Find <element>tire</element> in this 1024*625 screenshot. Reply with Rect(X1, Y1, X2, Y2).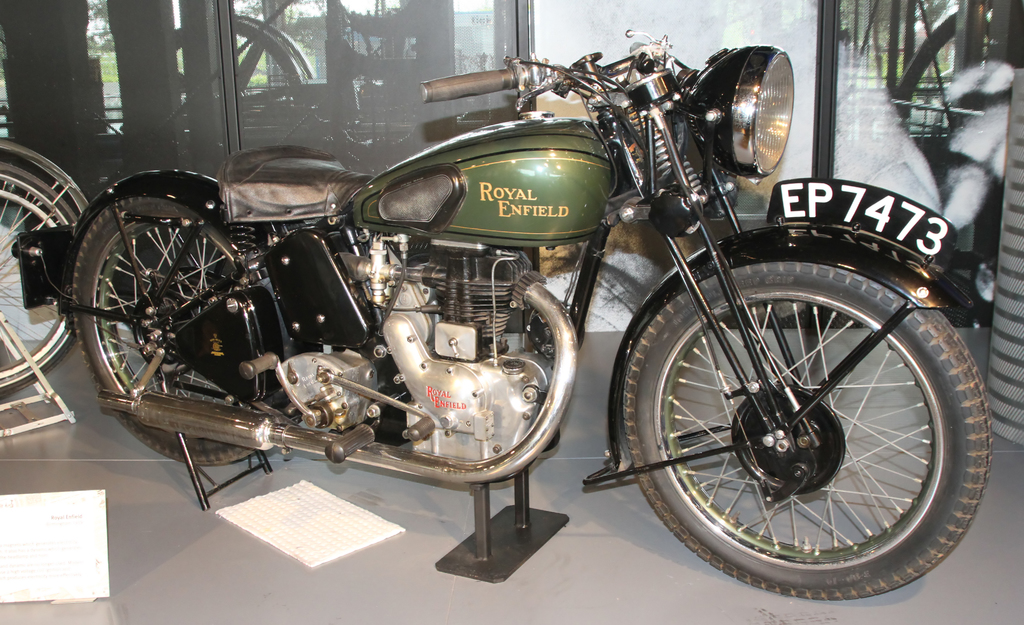
Rect(0, 161, 79, 397).
